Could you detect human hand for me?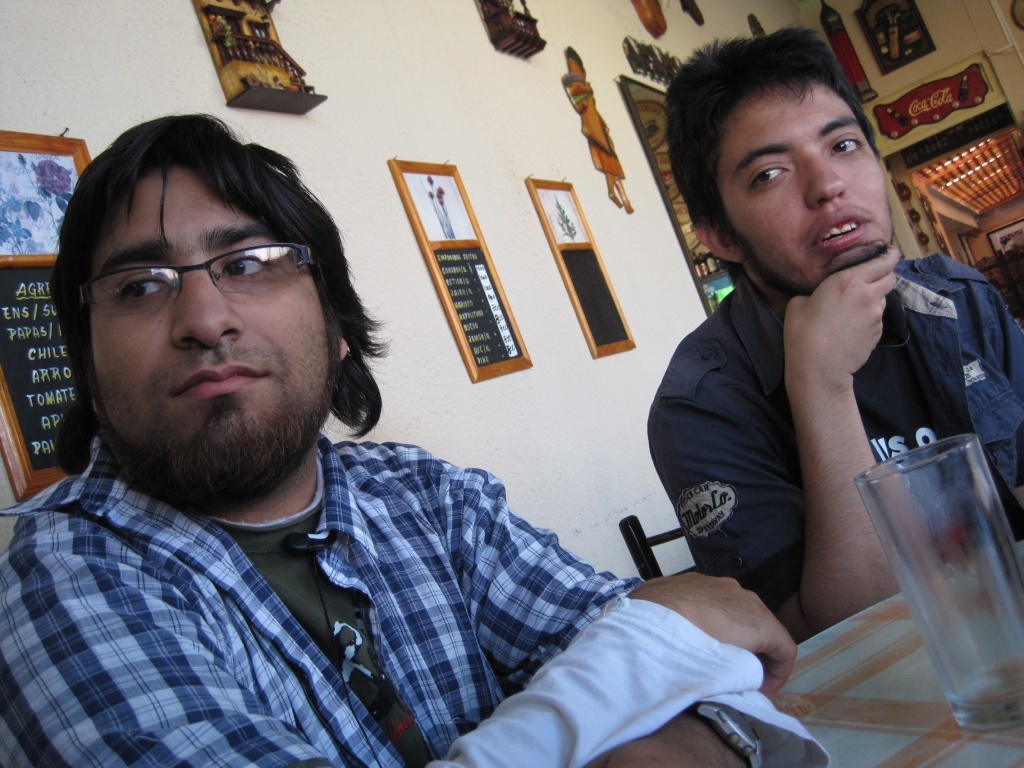
Detection result: <box>585,709,749,767</box>.
